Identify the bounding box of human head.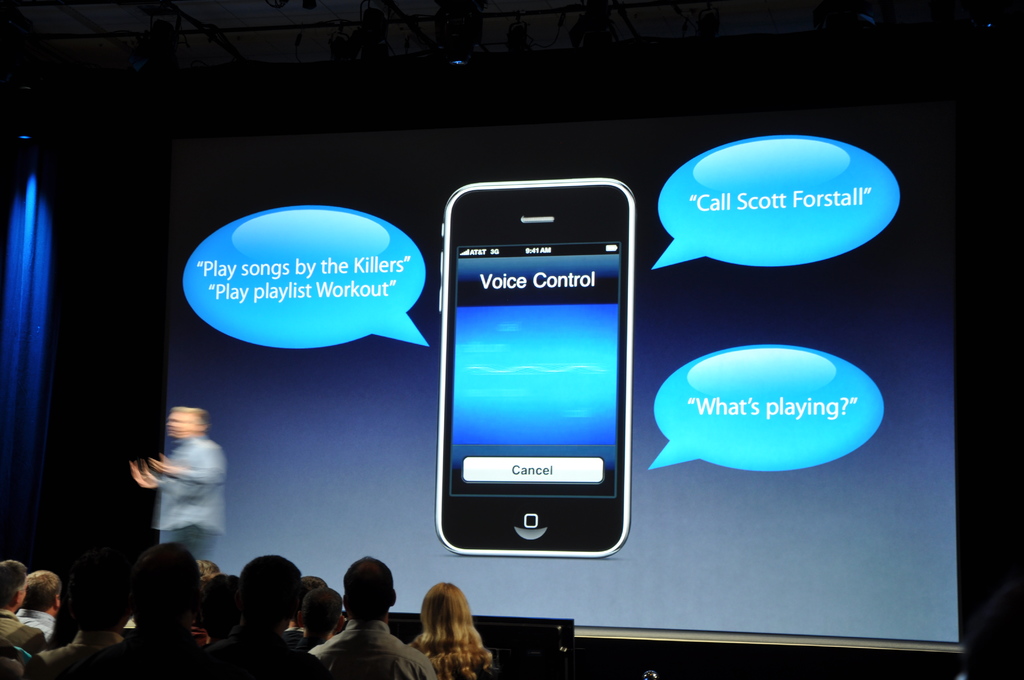
{"left": 415, "top": 579, "right": 479, "bottom": 645}.
